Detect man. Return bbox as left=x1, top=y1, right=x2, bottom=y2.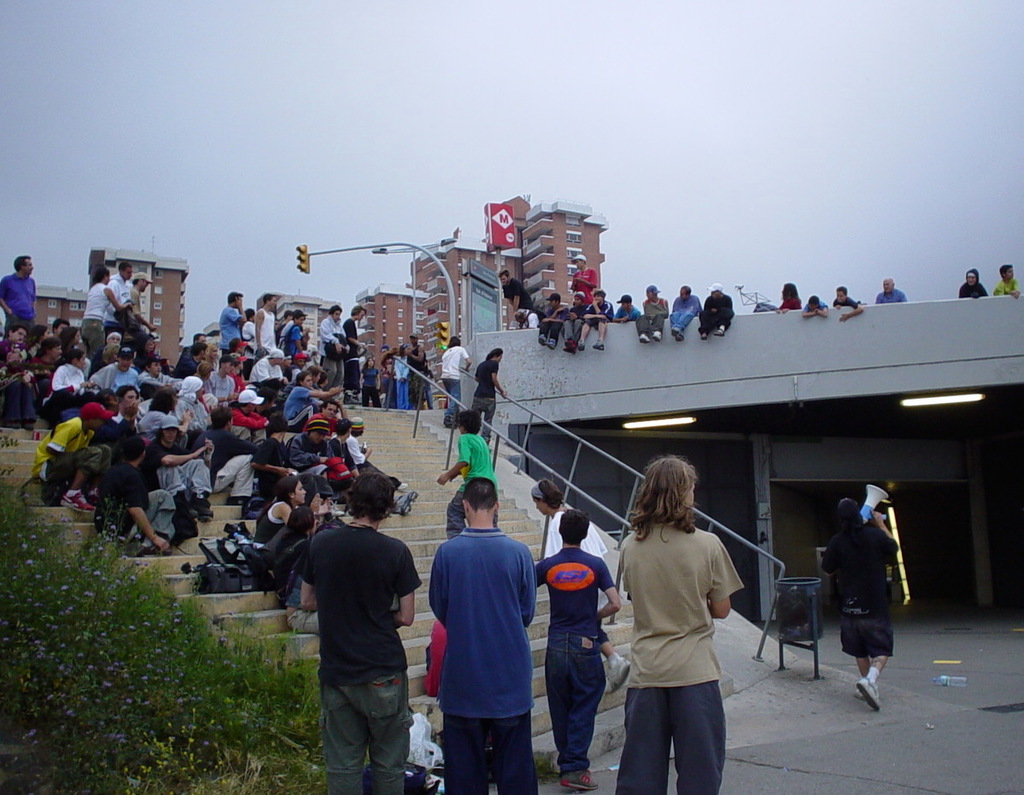
left=501, top=272, right=537, bottom=323.
